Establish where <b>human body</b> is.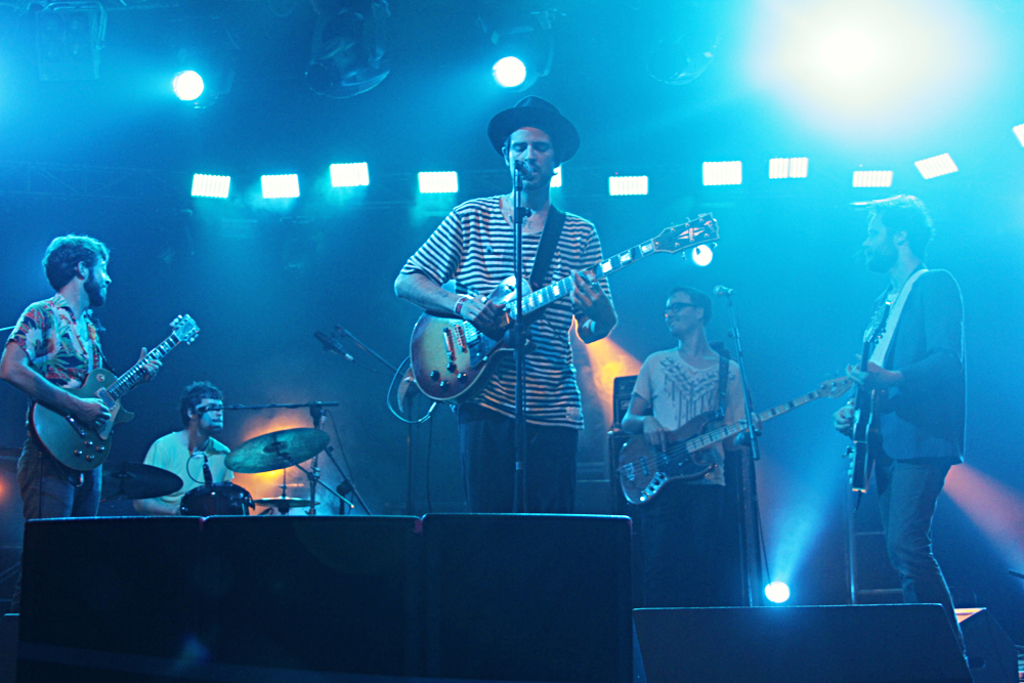
Established at 131/427/238/516.
